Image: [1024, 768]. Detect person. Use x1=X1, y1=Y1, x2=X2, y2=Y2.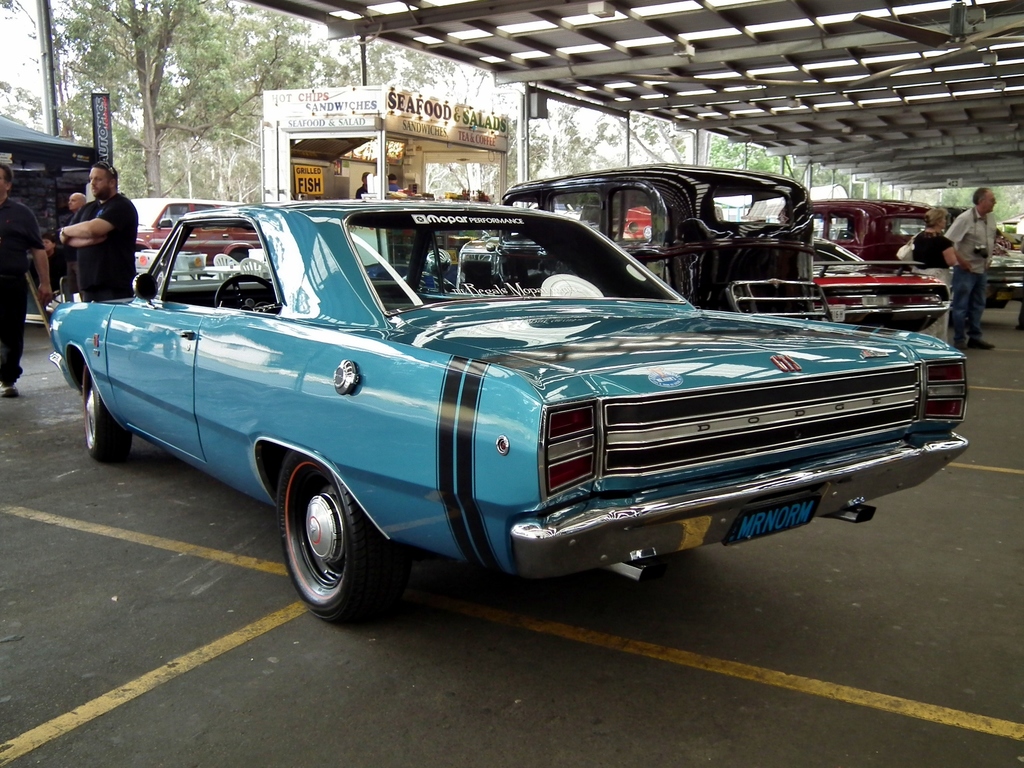
x1=60, y1=193, x2=84, y2=284.
